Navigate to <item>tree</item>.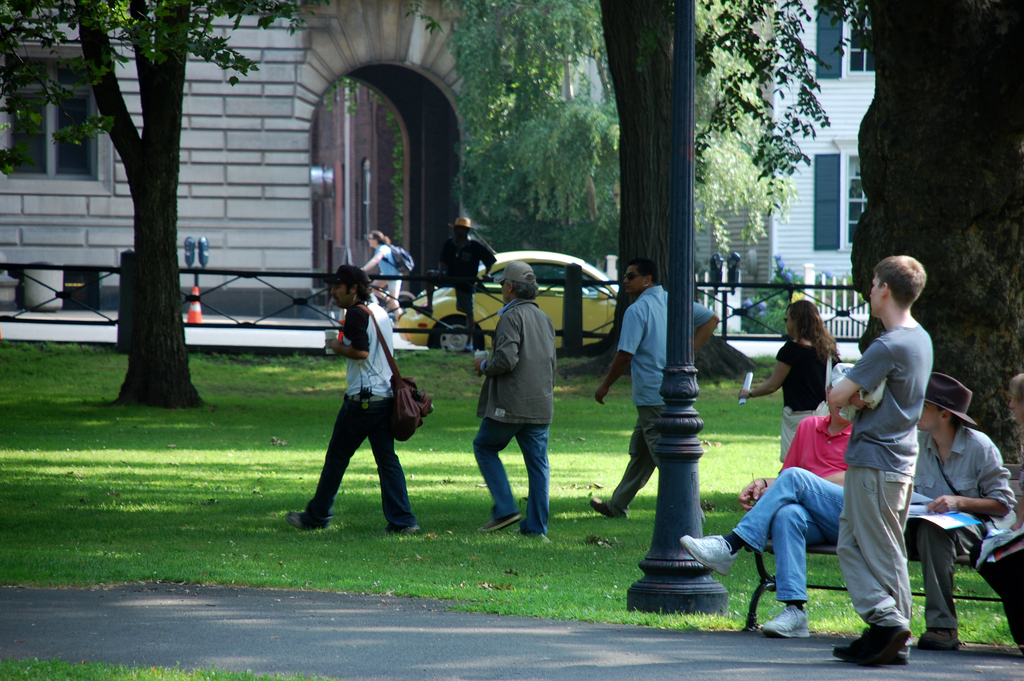
Navigation target: <bbox>42, 6, 228, 408</bbox>.
